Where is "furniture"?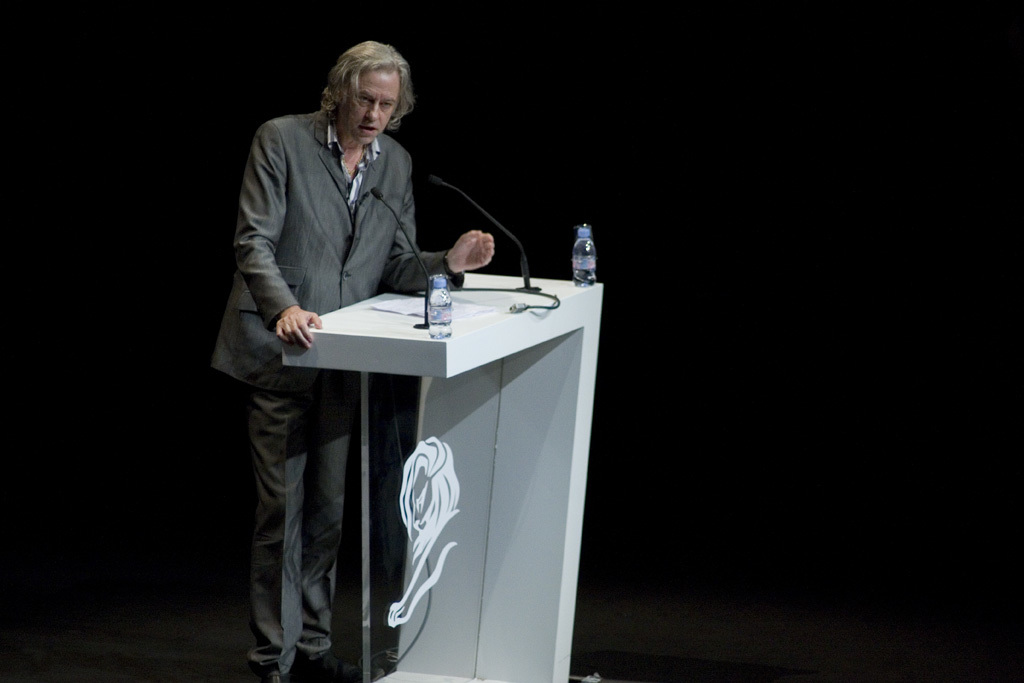
<region>280, 270, 607, 682</region>.
